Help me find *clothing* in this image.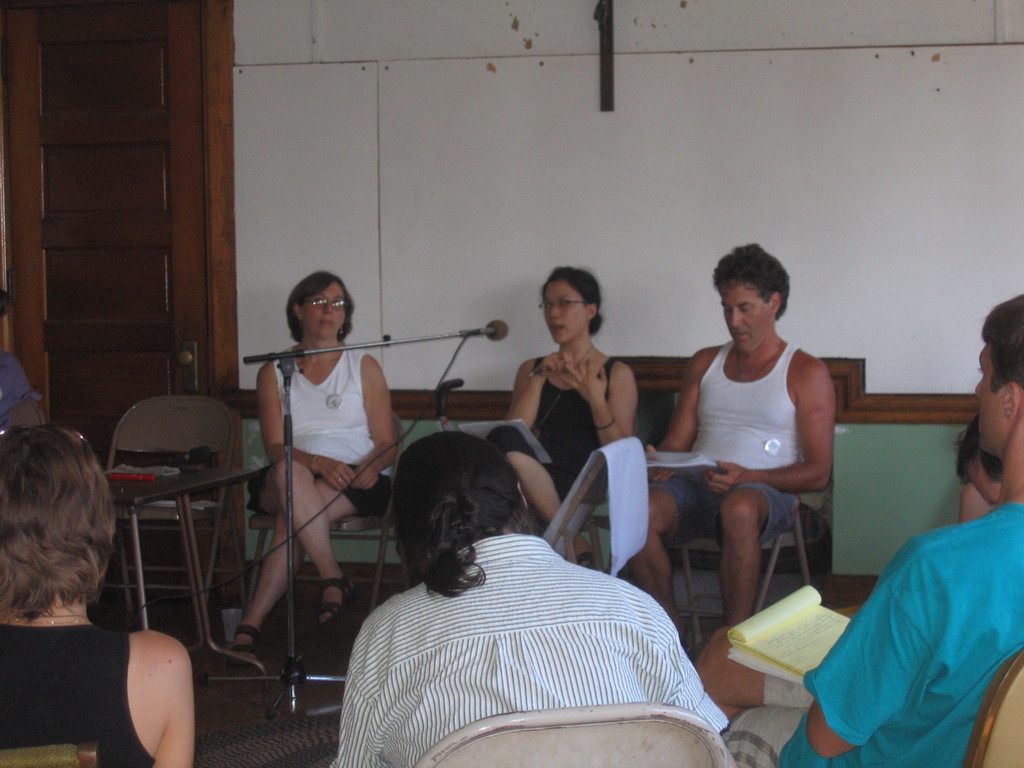
Found it: 319/461/738/767.
